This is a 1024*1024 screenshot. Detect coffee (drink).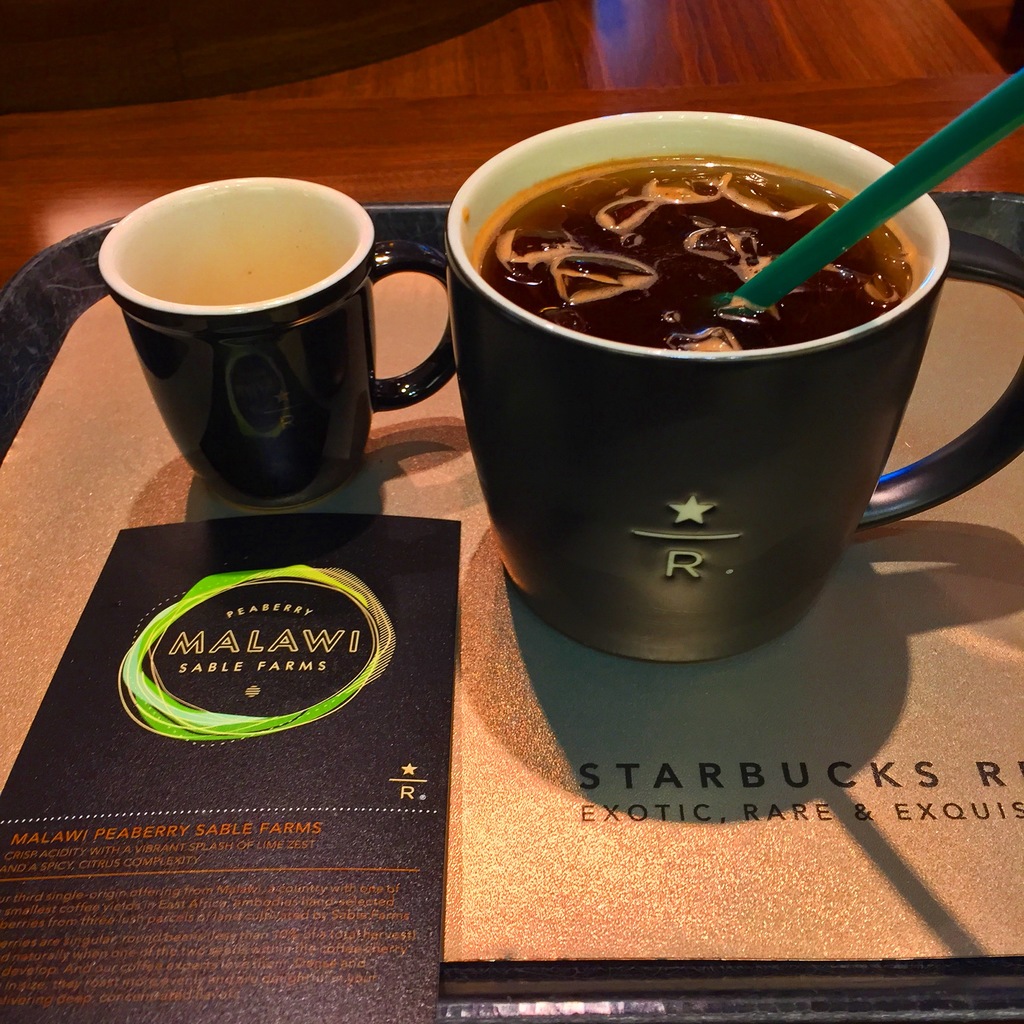
<region>433, 73, 995, 701</region>.
